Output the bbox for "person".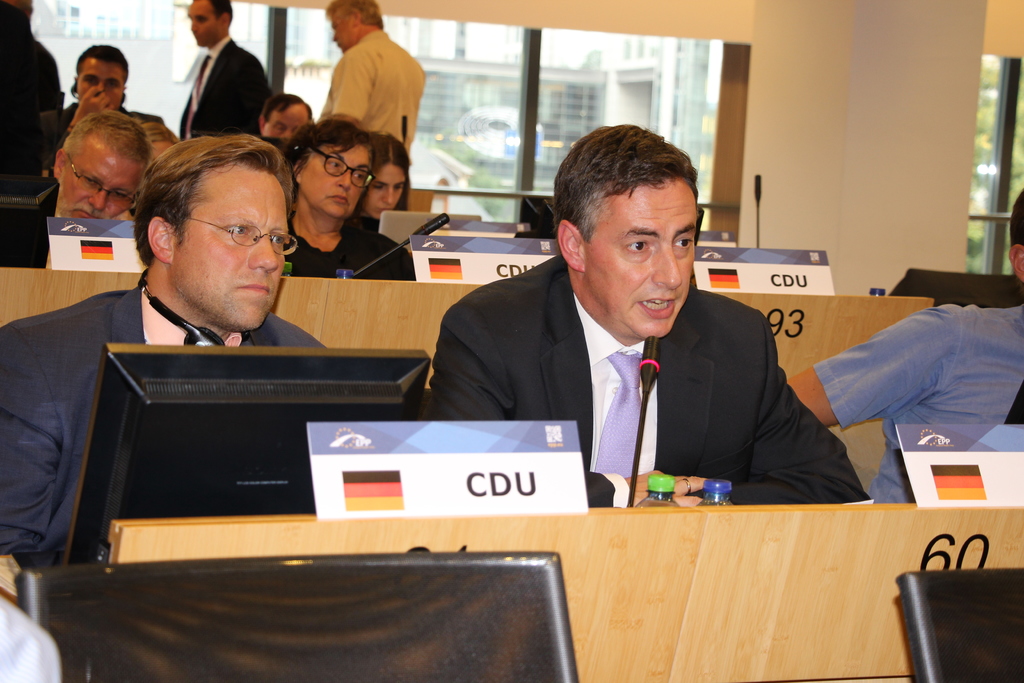
bbox=(430, 125, 868, 502).
